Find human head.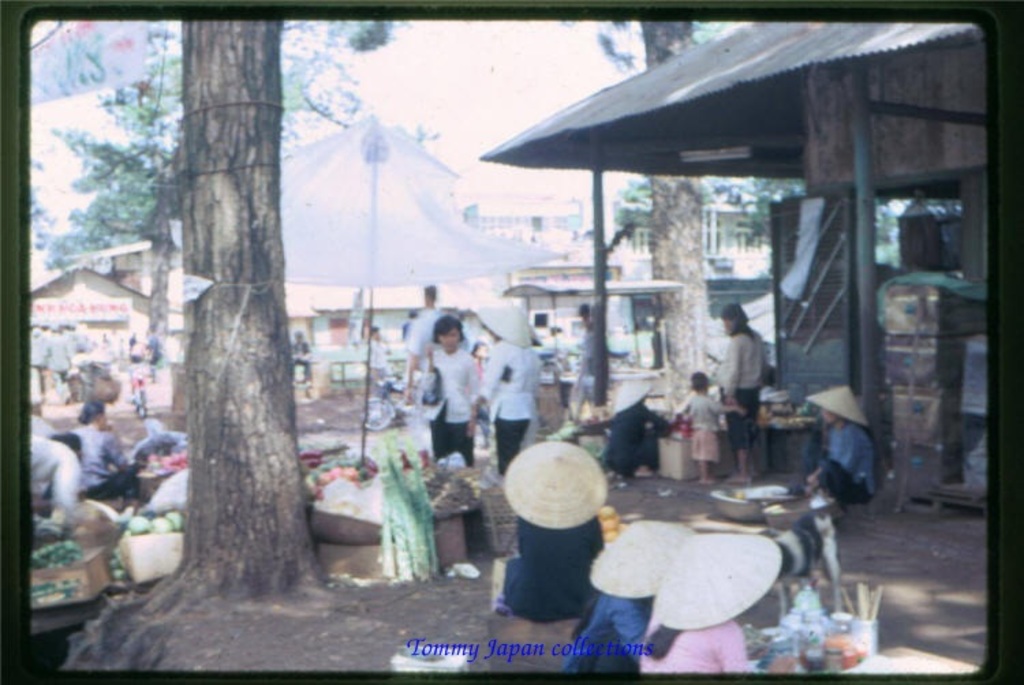
651/534/782/632.
